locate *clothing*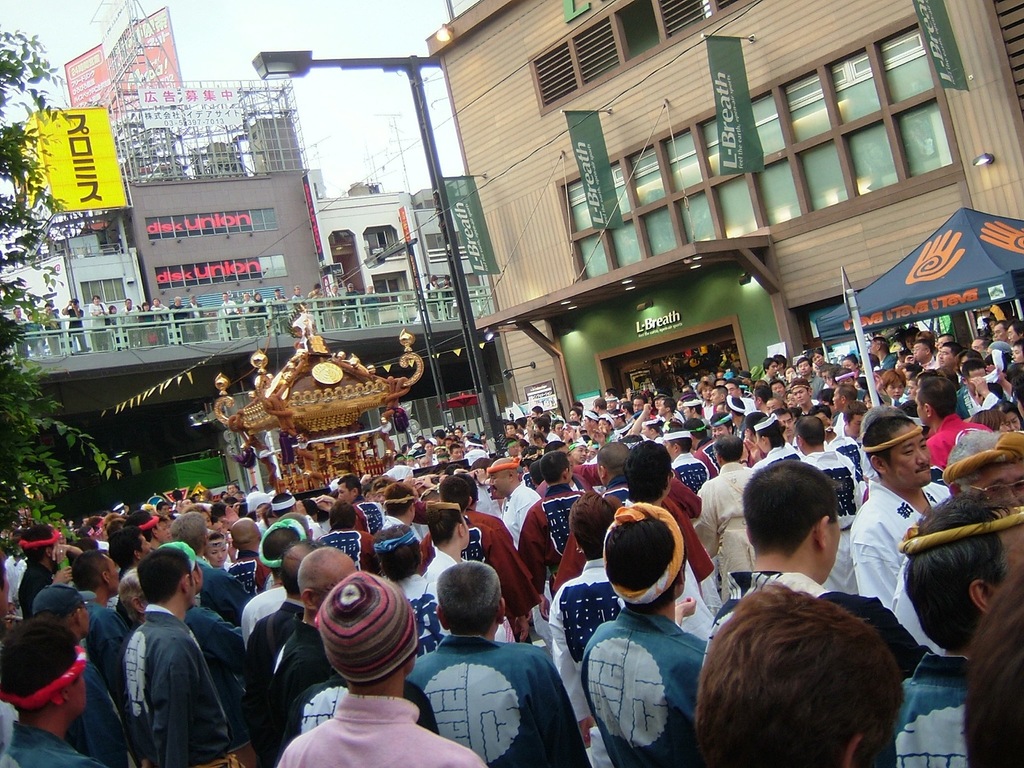
x1=698 y1=570 x2=926 y2=673
